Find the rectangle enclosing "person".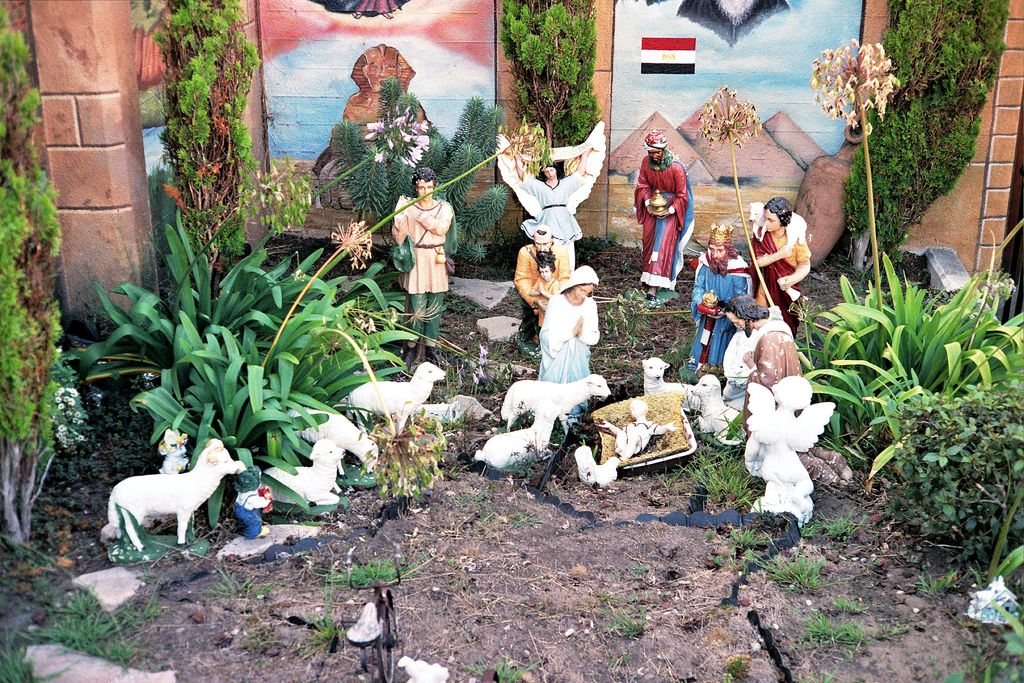
390,164,456,340.
